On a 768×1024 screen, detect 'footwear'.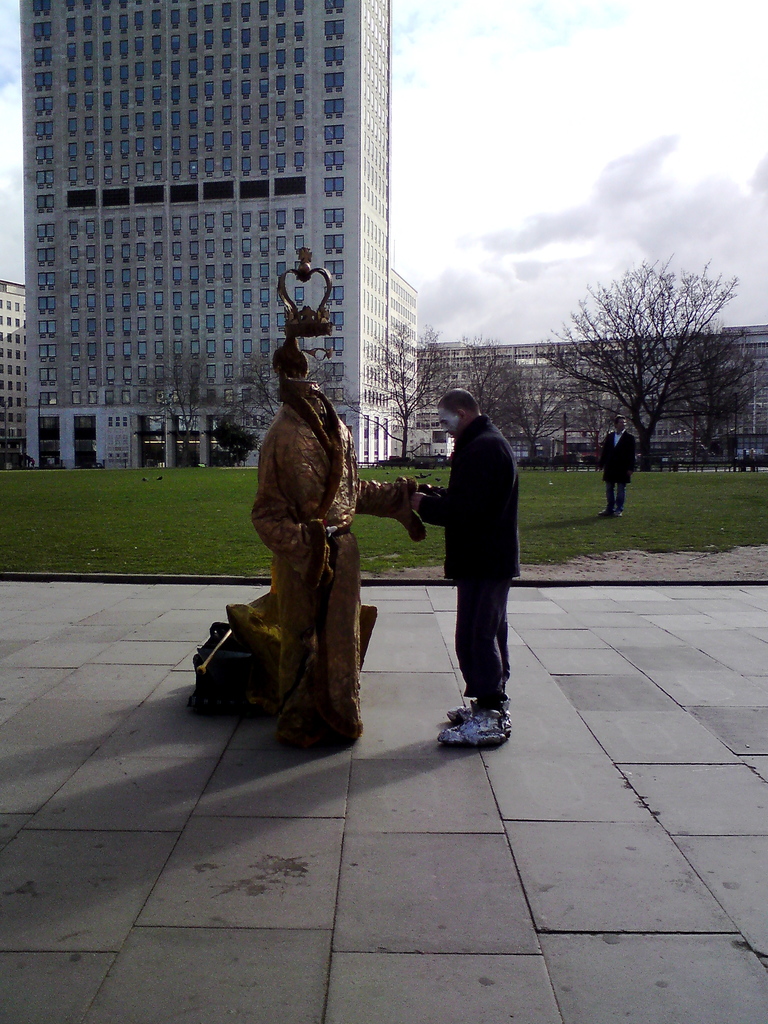
<bbox>613, 508, 622, 515</bbox>.
